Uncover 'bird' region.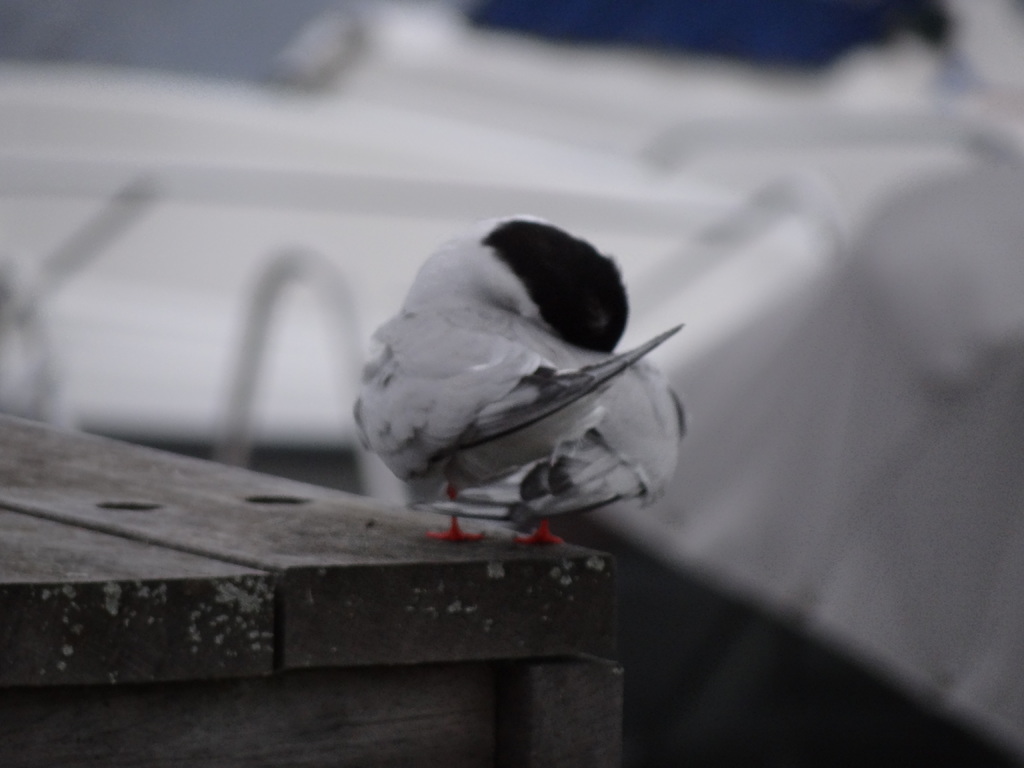
Uncovered: crop(333, 220, 694, 553).
